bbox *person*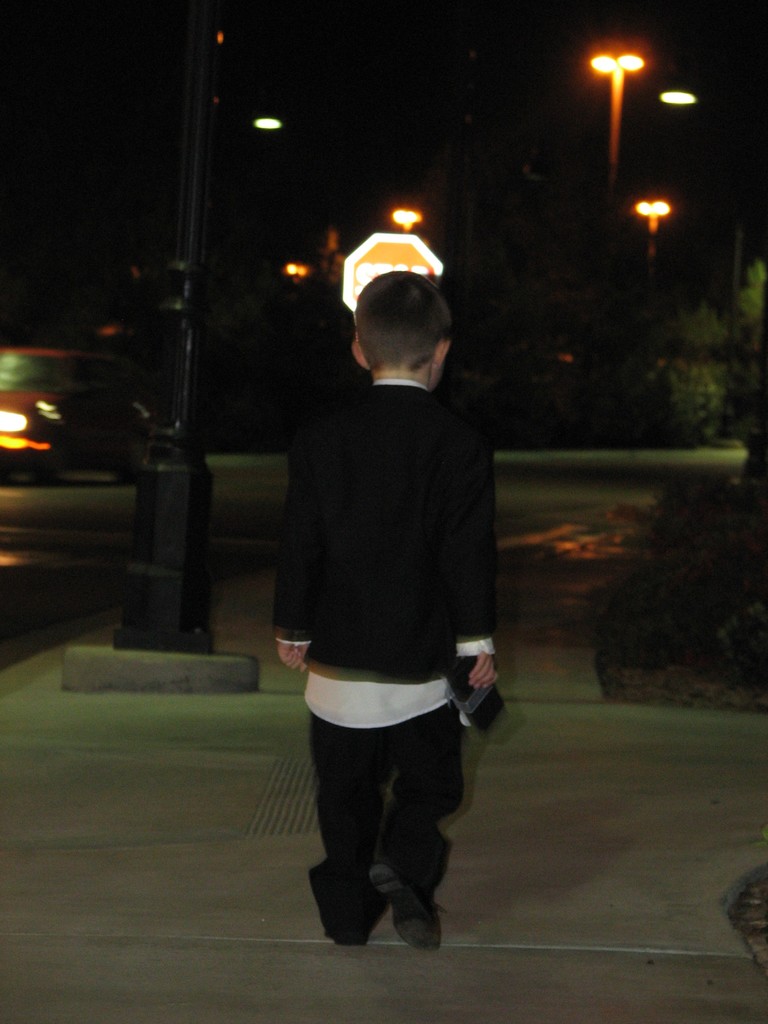
[left=269, top=168, right=522, bottom=947]
